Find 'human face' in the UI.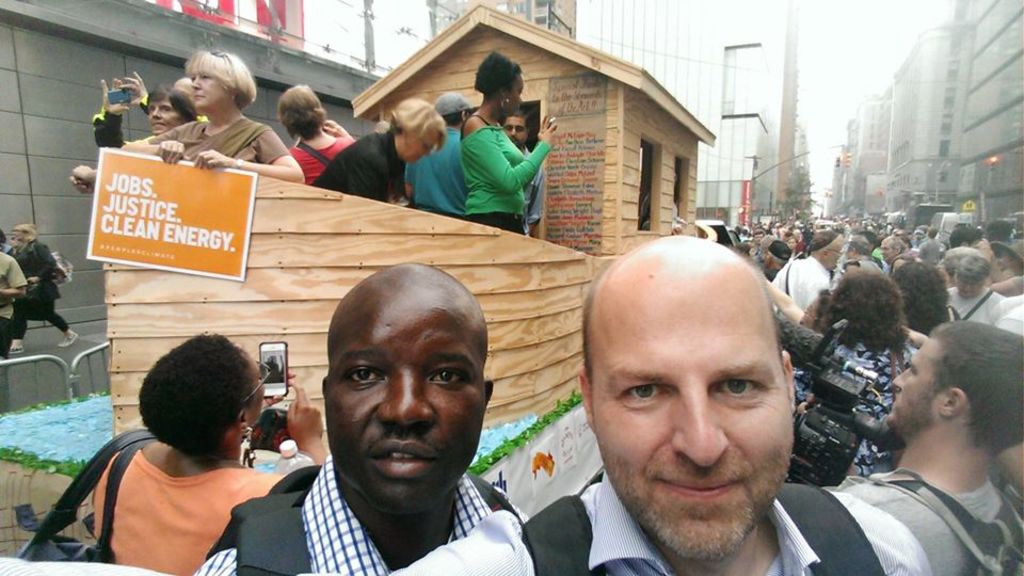
UI element at 501,116,524,145.
